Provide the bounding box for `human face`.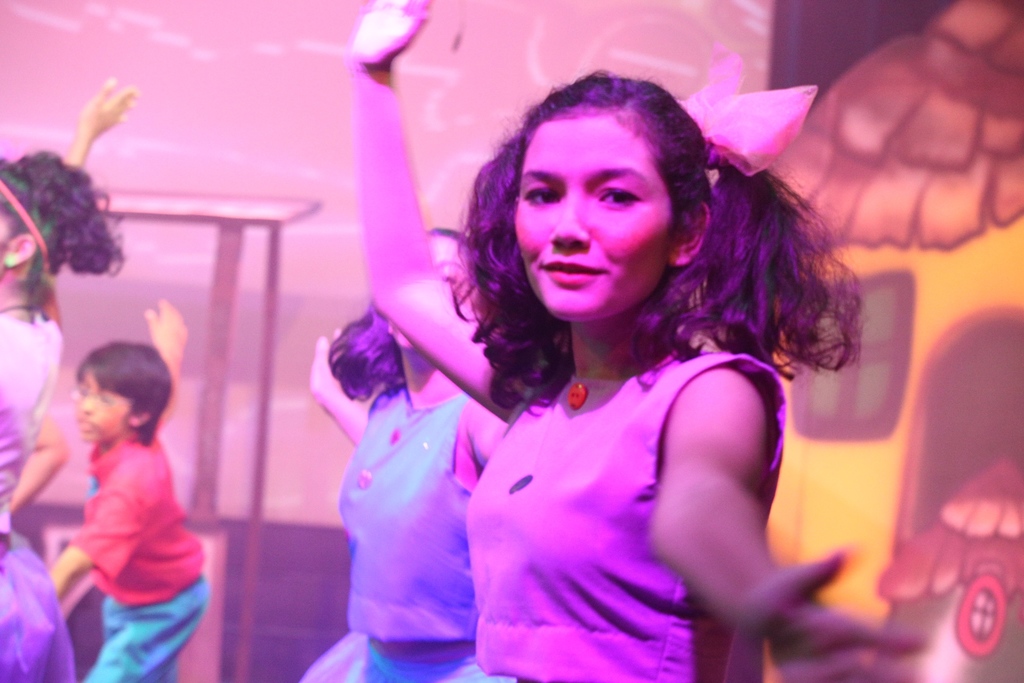
[514, 104, 676, 320].
